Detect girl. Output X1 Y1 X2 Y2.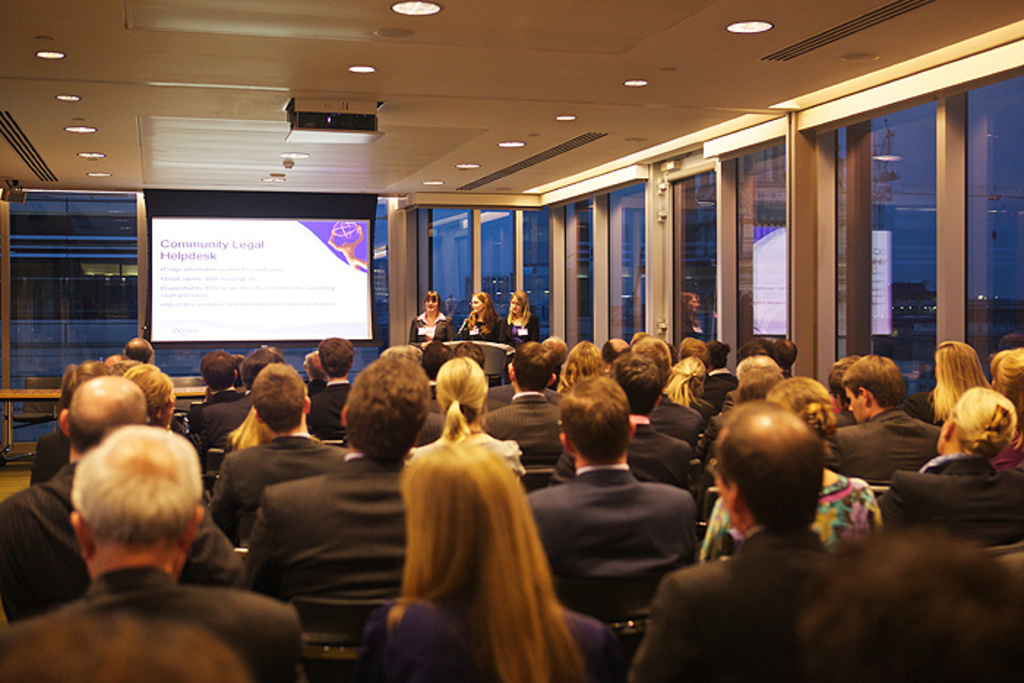
461 290 500 341.
